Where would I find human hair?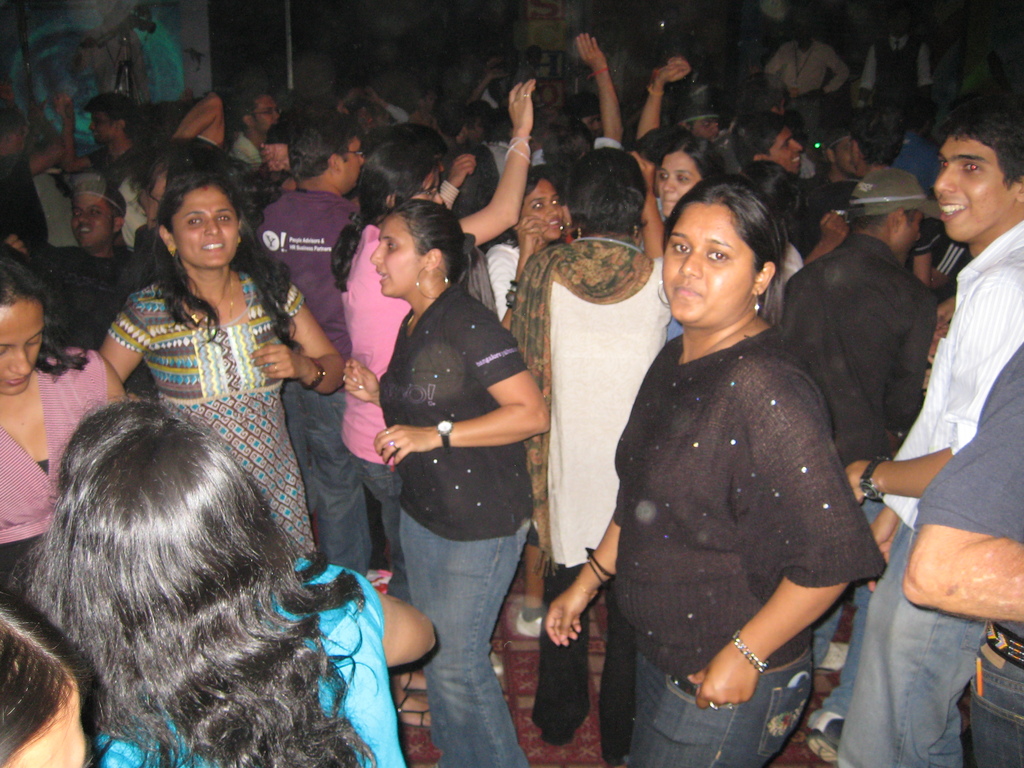
At (left=847, top=104, right=907, bottom=165).
